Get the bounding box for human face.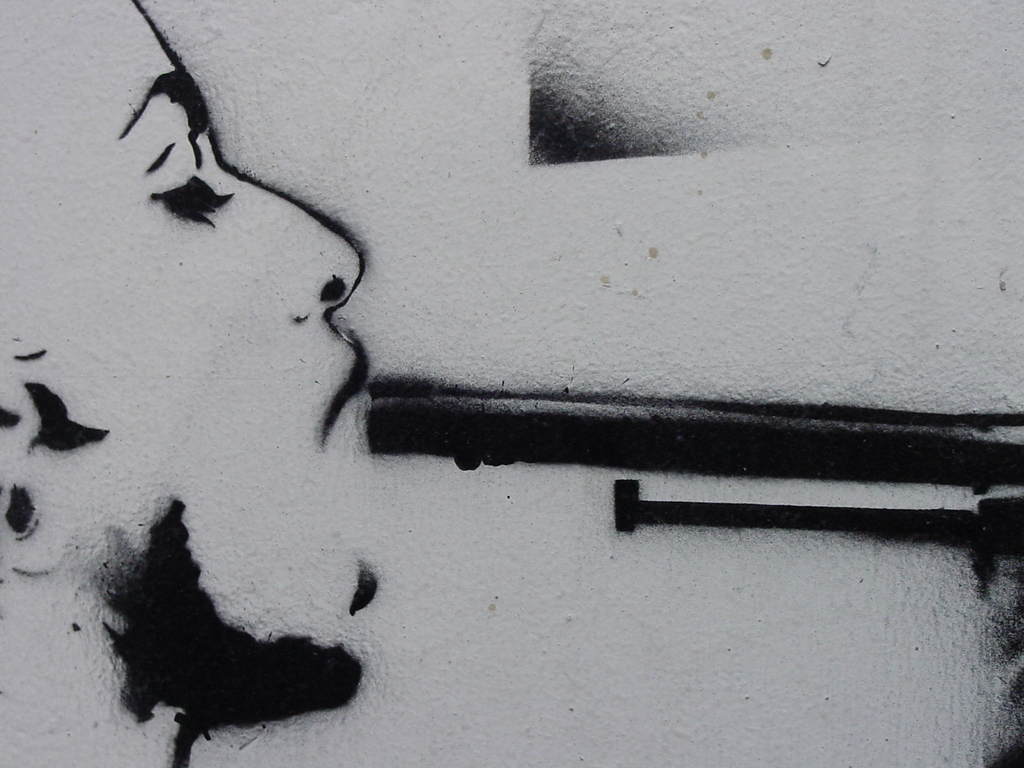
rect(84, 2, 369, 462).
